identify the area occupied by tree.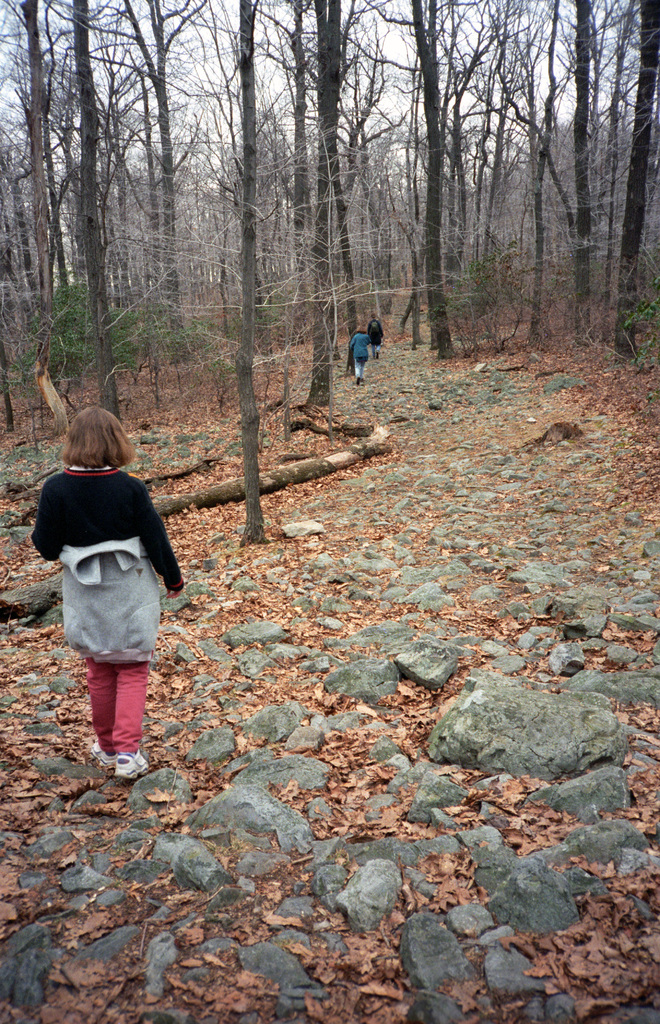
Area: box(437, 0, 591, 346).
